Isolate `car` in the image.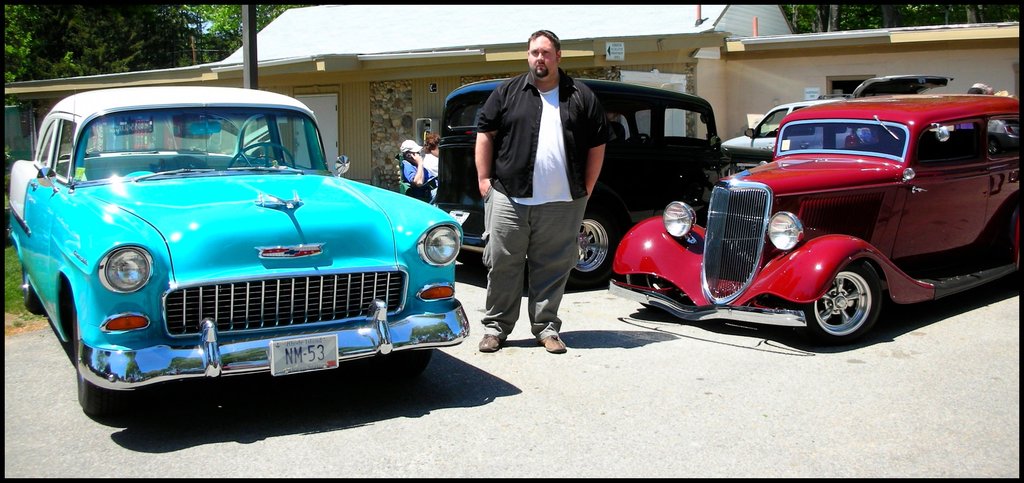
Isolated region: l=435, t=79, r=774, b=291.
